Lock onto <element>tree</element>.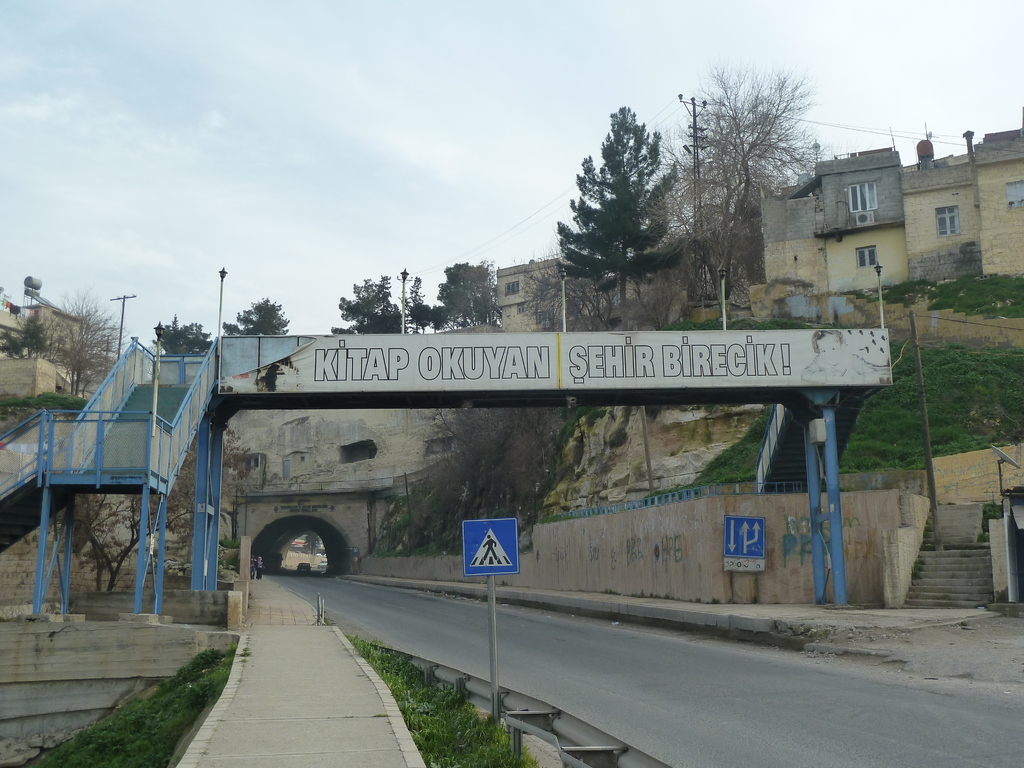
Locked: [x1=216, y1=291, x2=282, y2=331].
